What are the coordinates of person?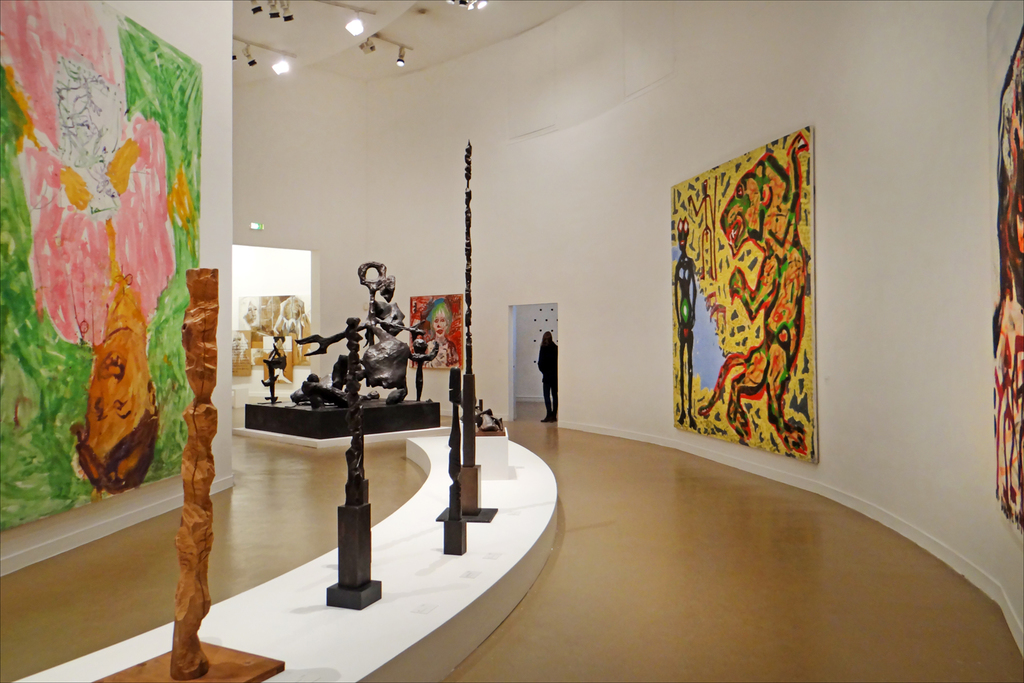
rect(422, 305, 458, 370).
